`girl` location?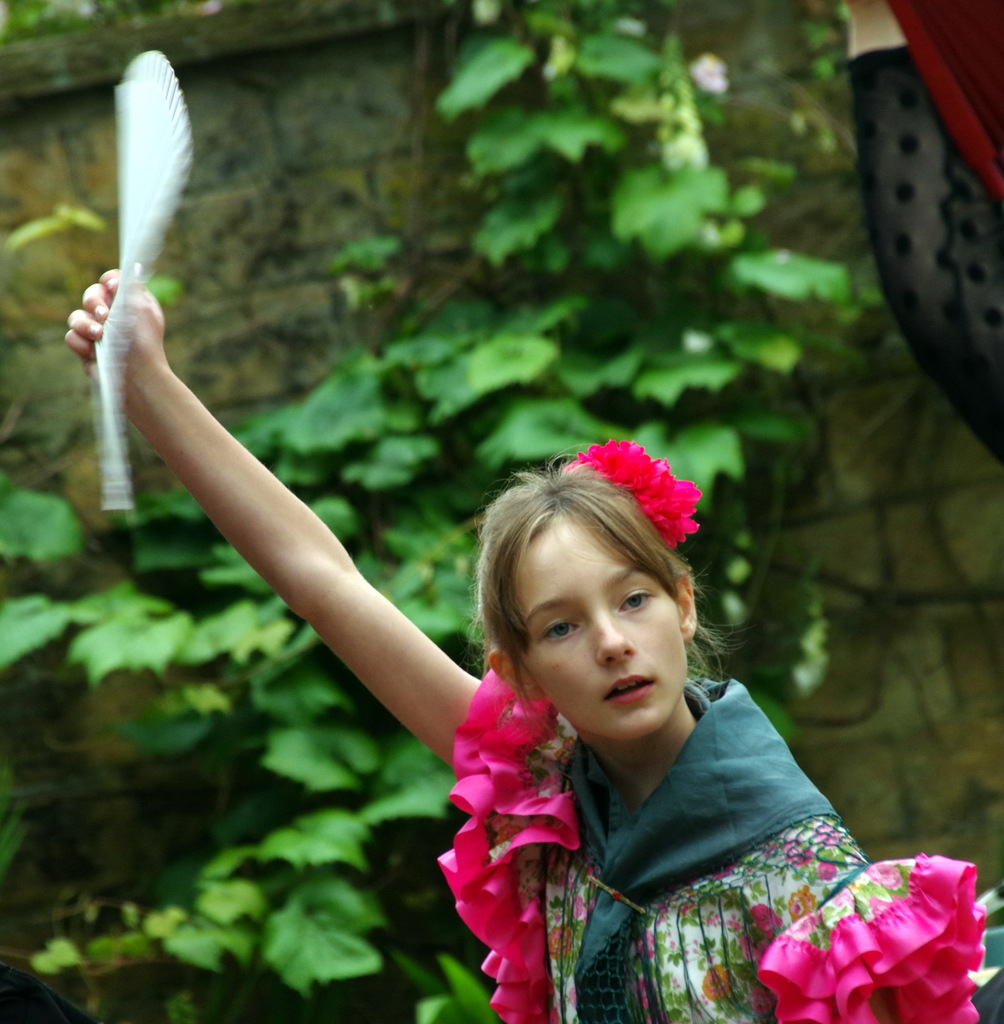
box=[63, 264, 1003, 1023]
